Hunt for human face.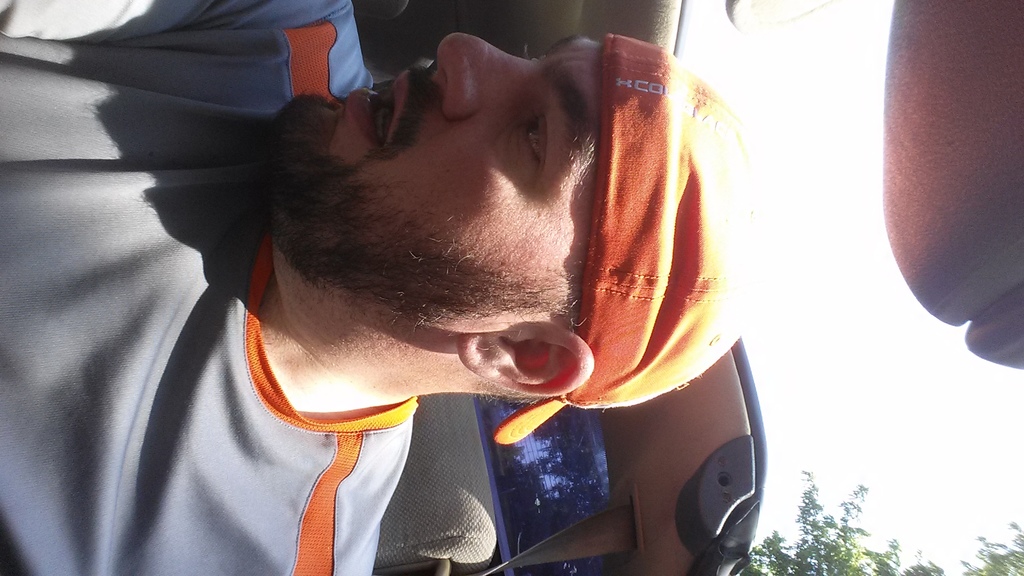
Hunted down at 244, 29, 607, 332.
